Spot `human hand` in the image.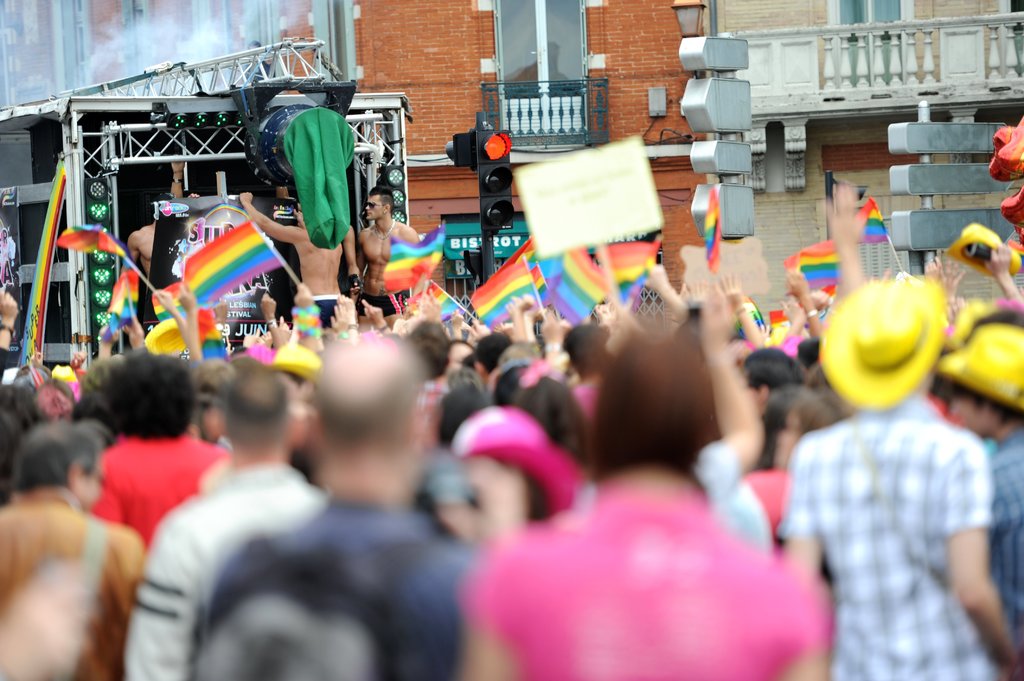
`human hand` found at 714:269:748:310.
